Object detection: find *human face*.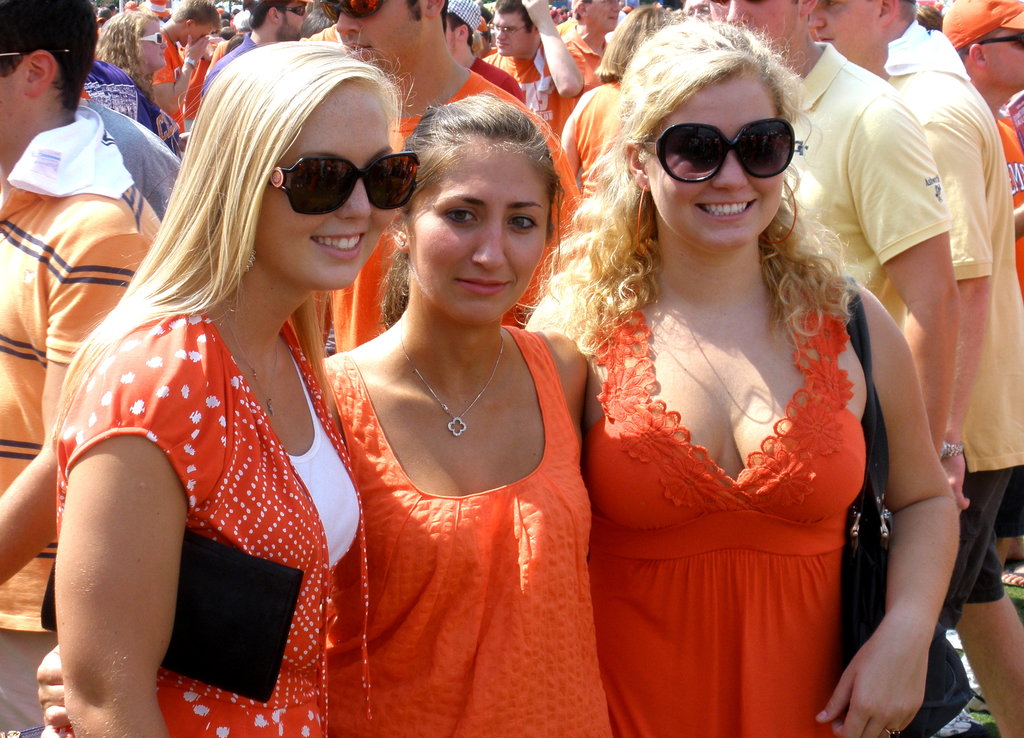
detection(337, 0, 422, 78).
